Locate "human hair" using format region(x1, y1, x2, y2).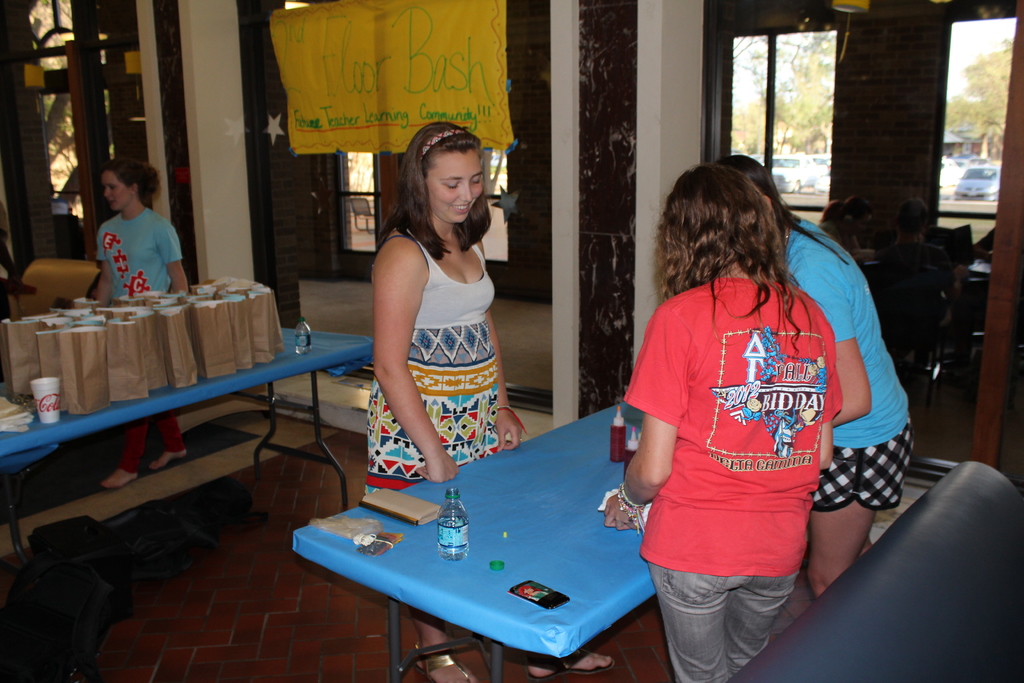
region(397, 116, 495, 233).
